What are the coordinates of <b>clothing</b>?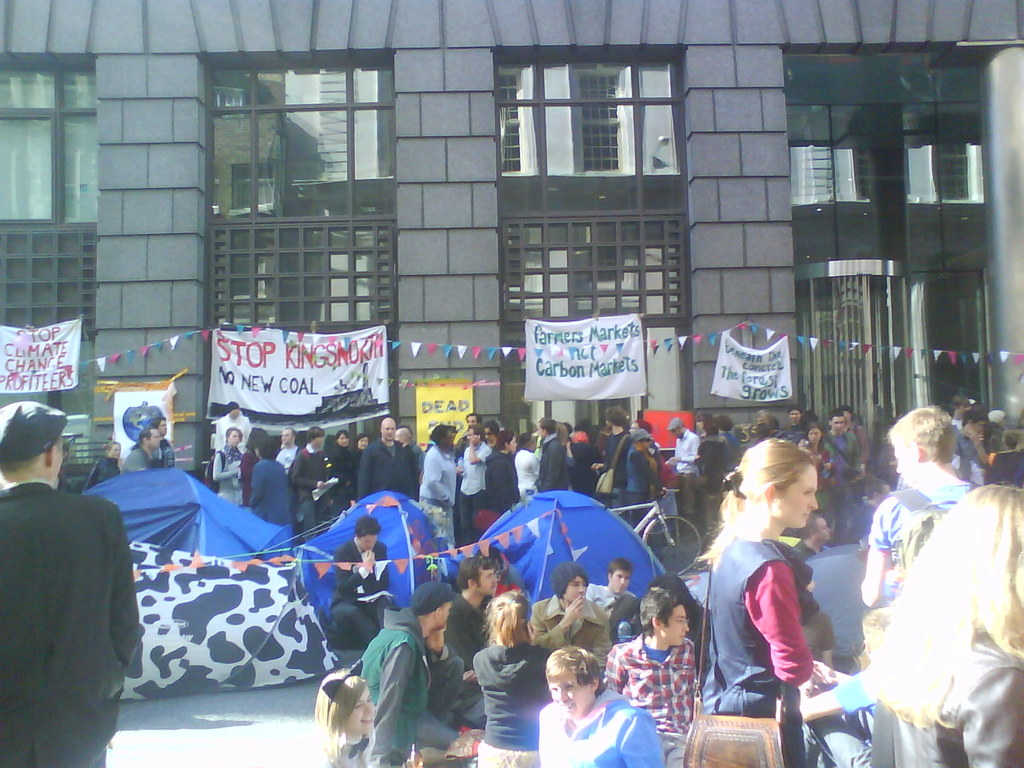
407/447/416/476.
